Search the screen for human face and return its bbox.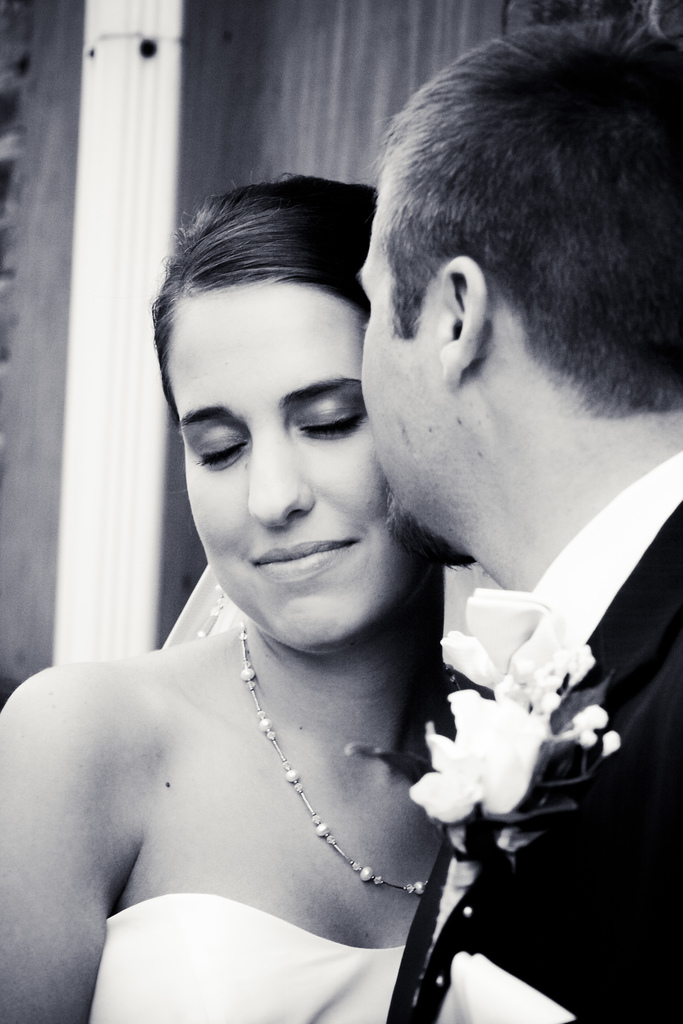
Found: region(356, 150, 431, 540).
